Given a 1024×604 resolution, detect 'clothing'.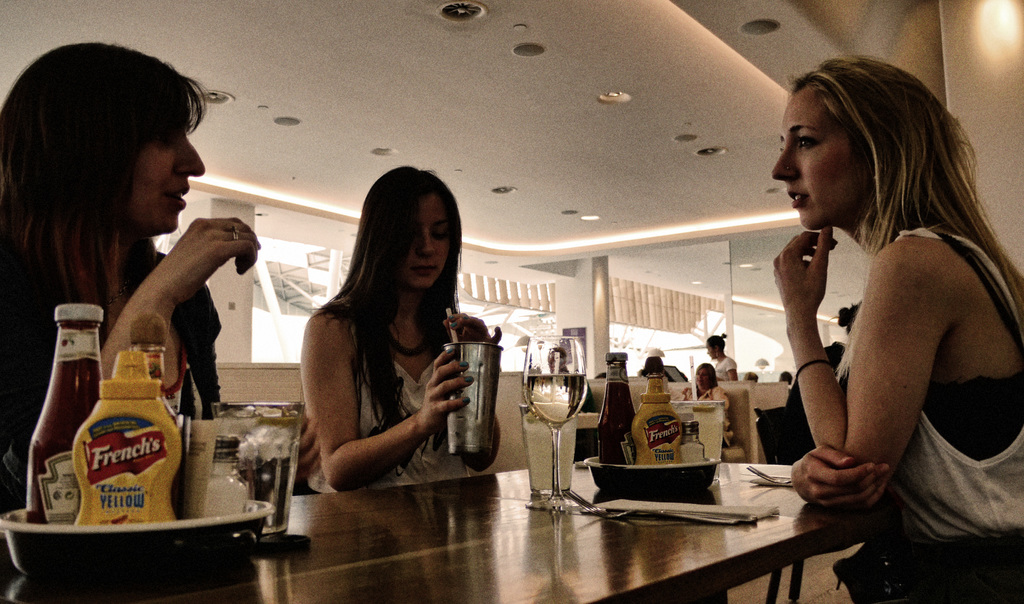
pyautogui.locateOnScreen(312, 321, 484, 498).
